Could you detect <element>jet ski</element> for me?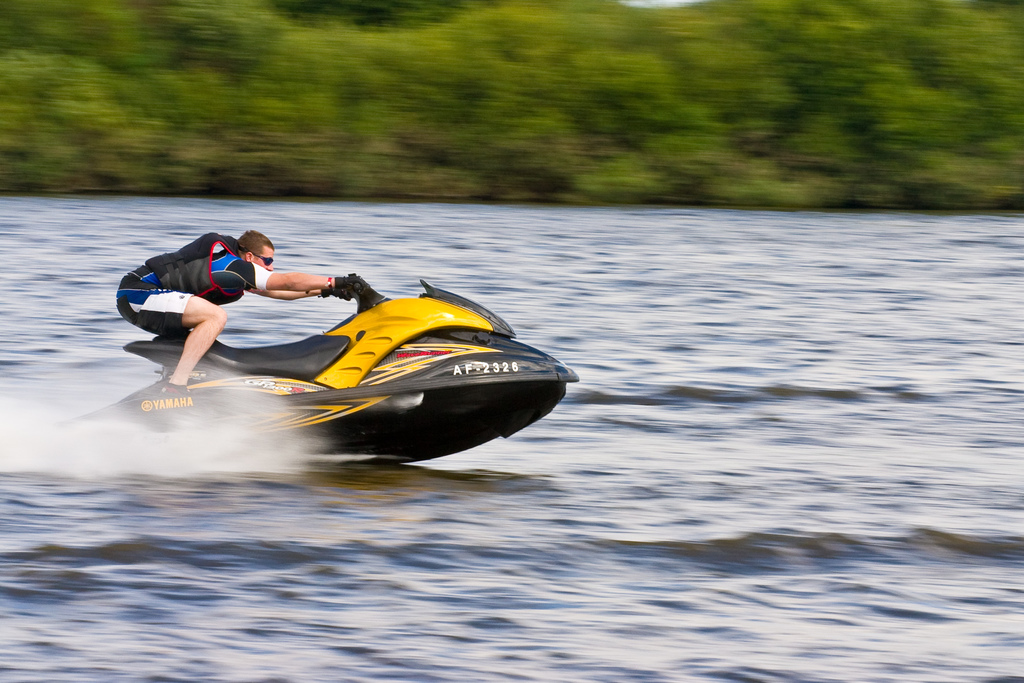
Detection result: [x1=49, y1=272, x2=578, y2=464].
